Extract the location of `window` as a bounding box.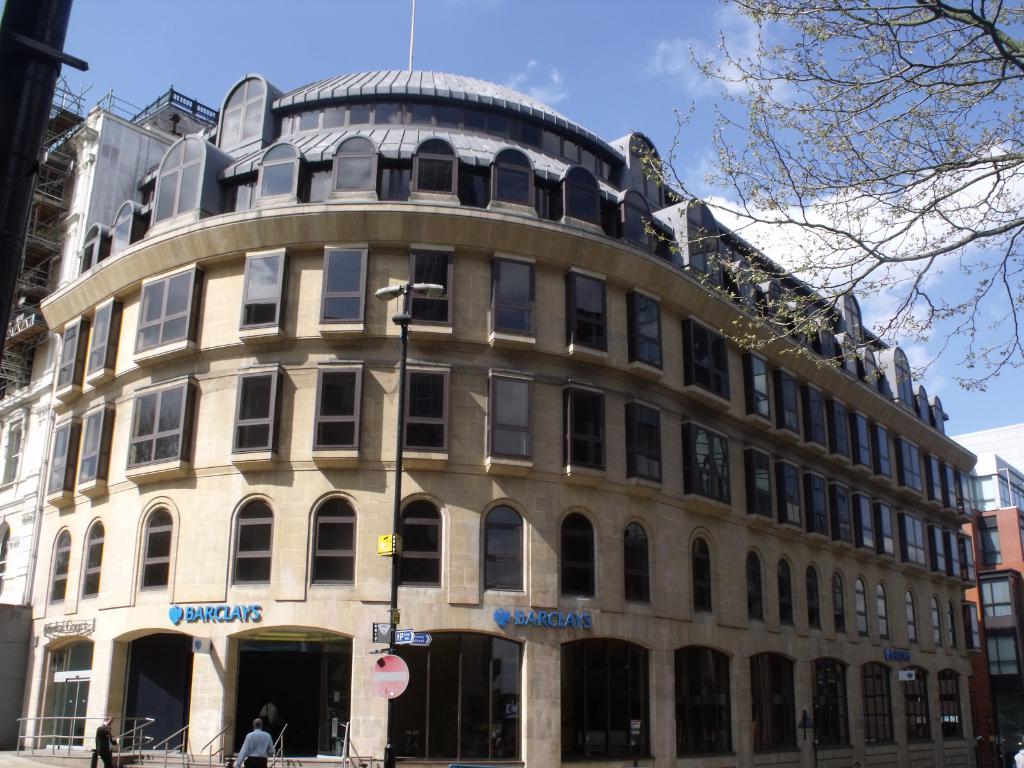
select_region(33, 632, 97, 749).
